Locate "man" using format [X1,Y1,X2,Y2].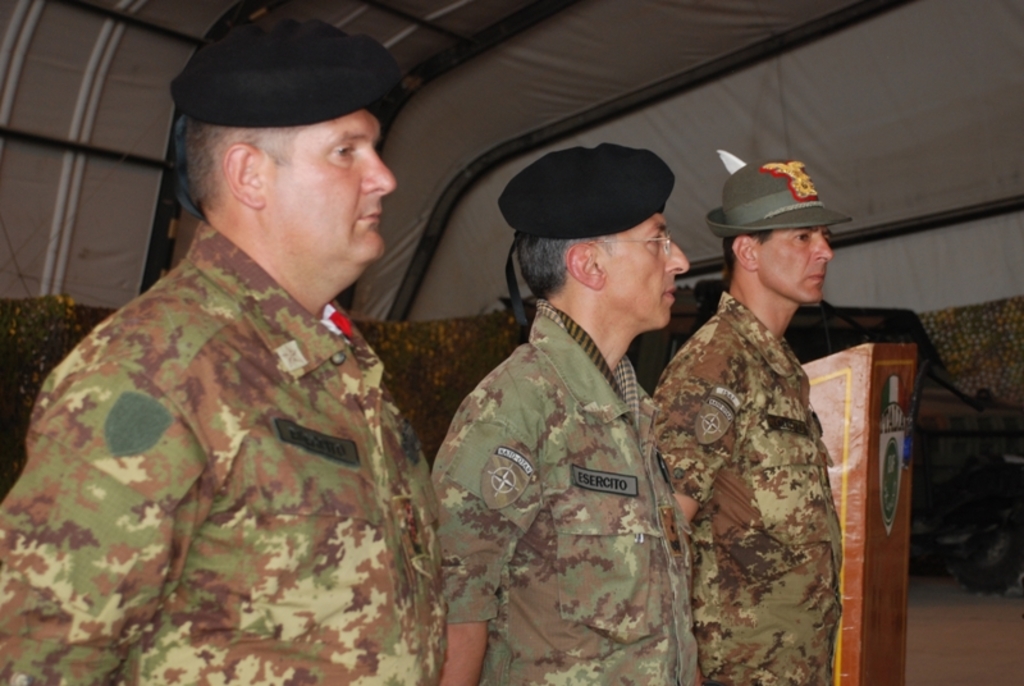
[646,155,851,685].
